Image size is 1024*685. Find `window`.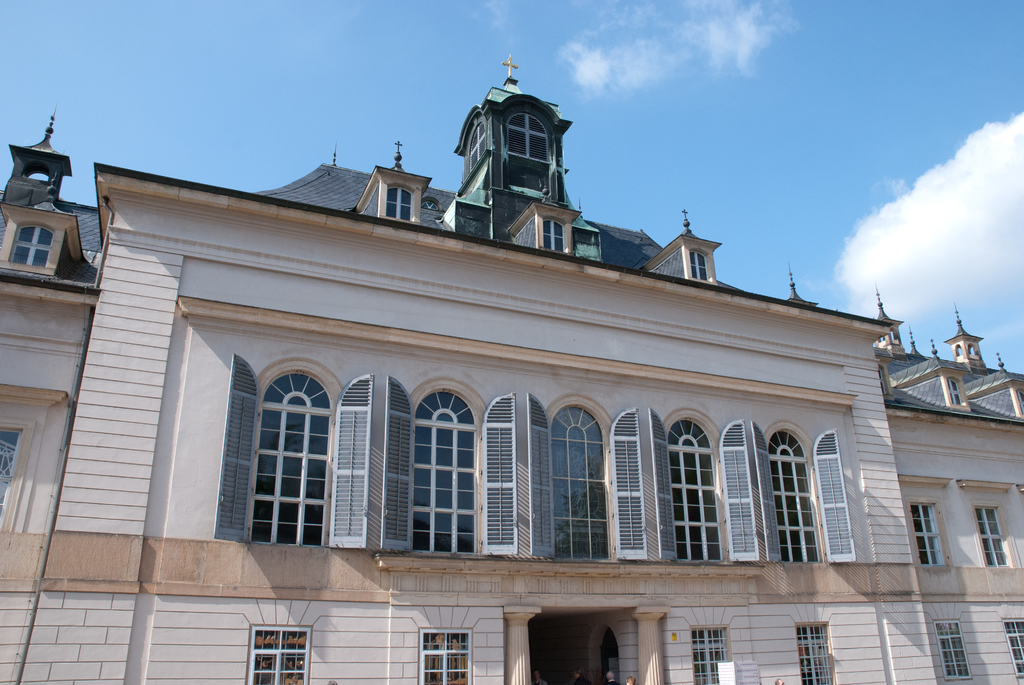
crop(412, 392, 484, 549).
